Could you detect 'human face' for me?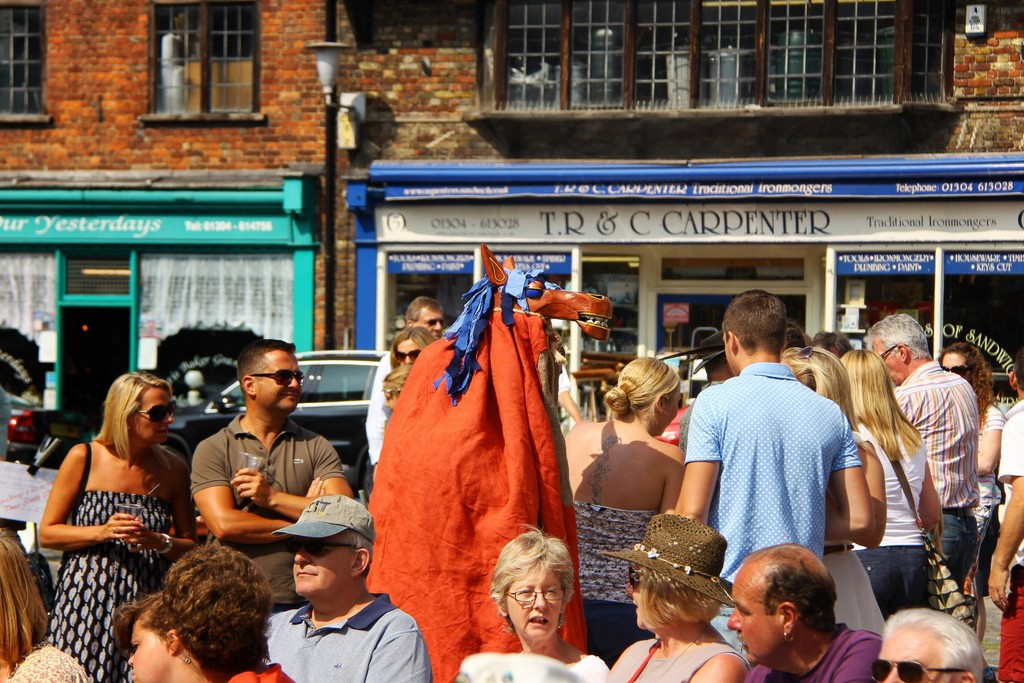
Detection result: left=657, top=388, right=685, bottom=436.
